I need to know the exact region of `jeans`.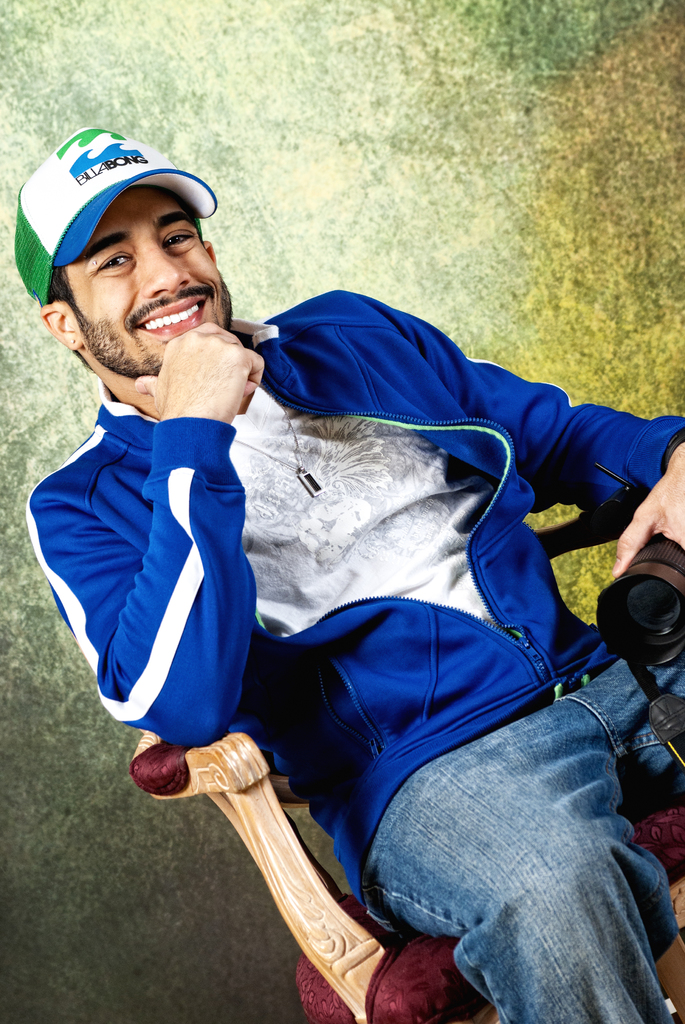
Region: {"left": 362, "top": 657, "right": 684, "bottom": 1023}.
